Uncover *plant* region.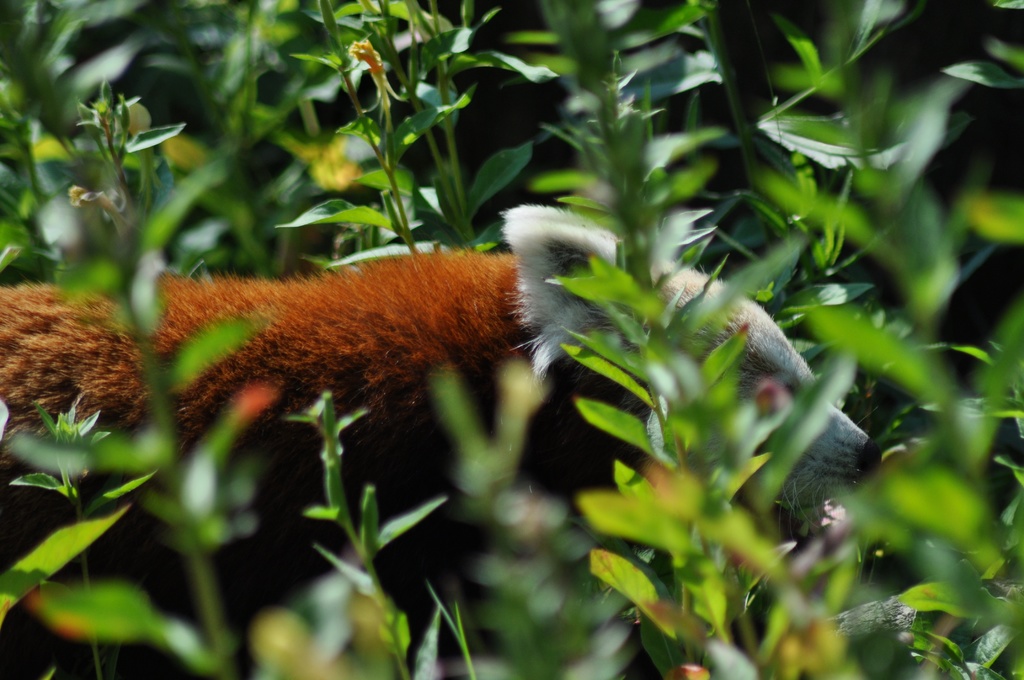
Uncovered: (530, 0, 1023, 679).
